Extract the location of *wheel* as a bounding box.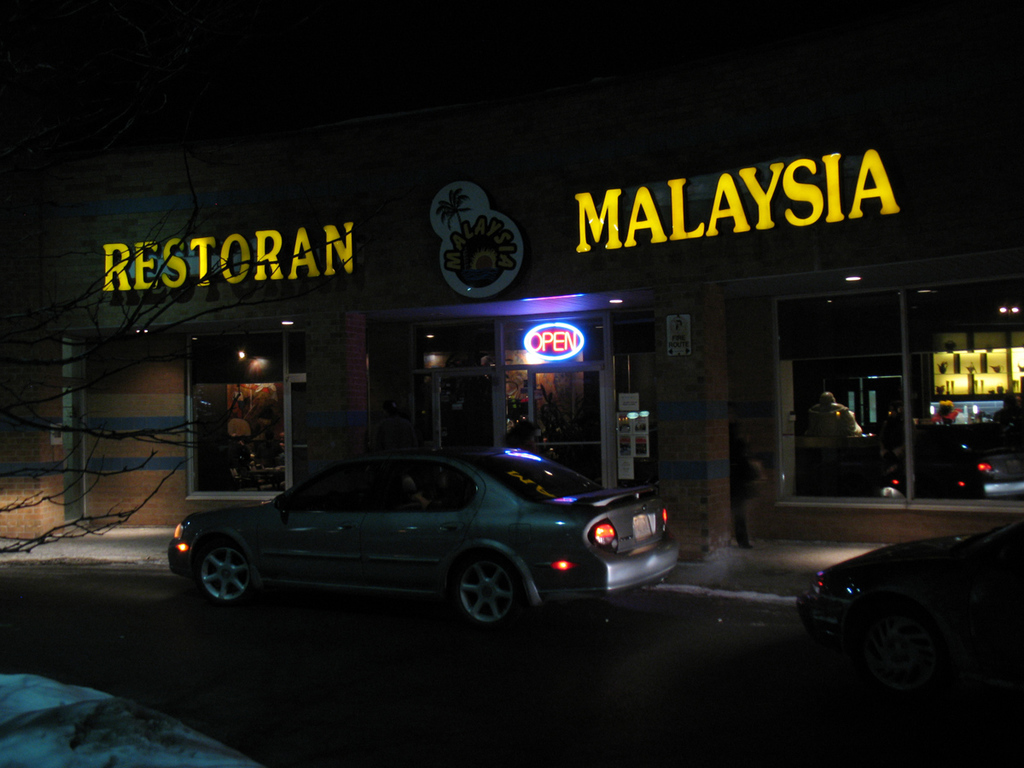
<region>436, 558, 527, 637</region>.
